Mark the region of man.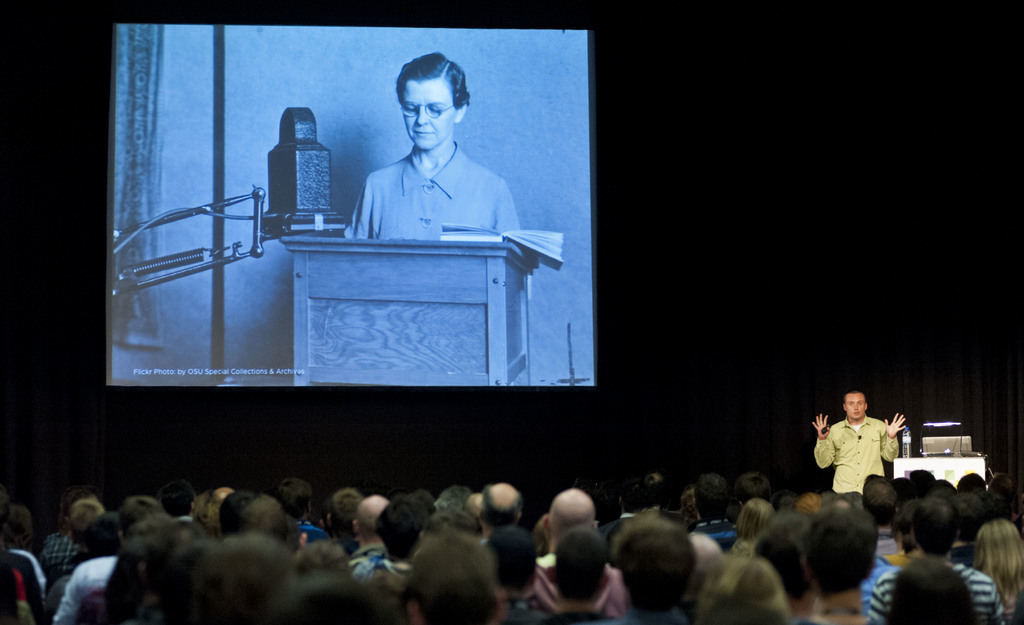
Region: crop(791, 502, 891, 624).
